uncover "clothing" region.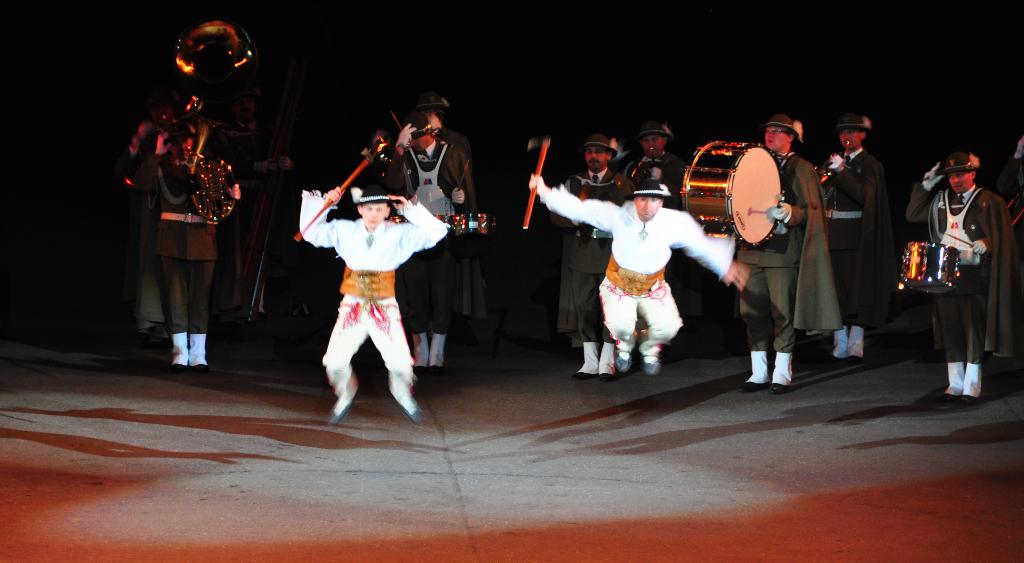
Uncovered: [left=552, top=177, right=633, bottom=347].
